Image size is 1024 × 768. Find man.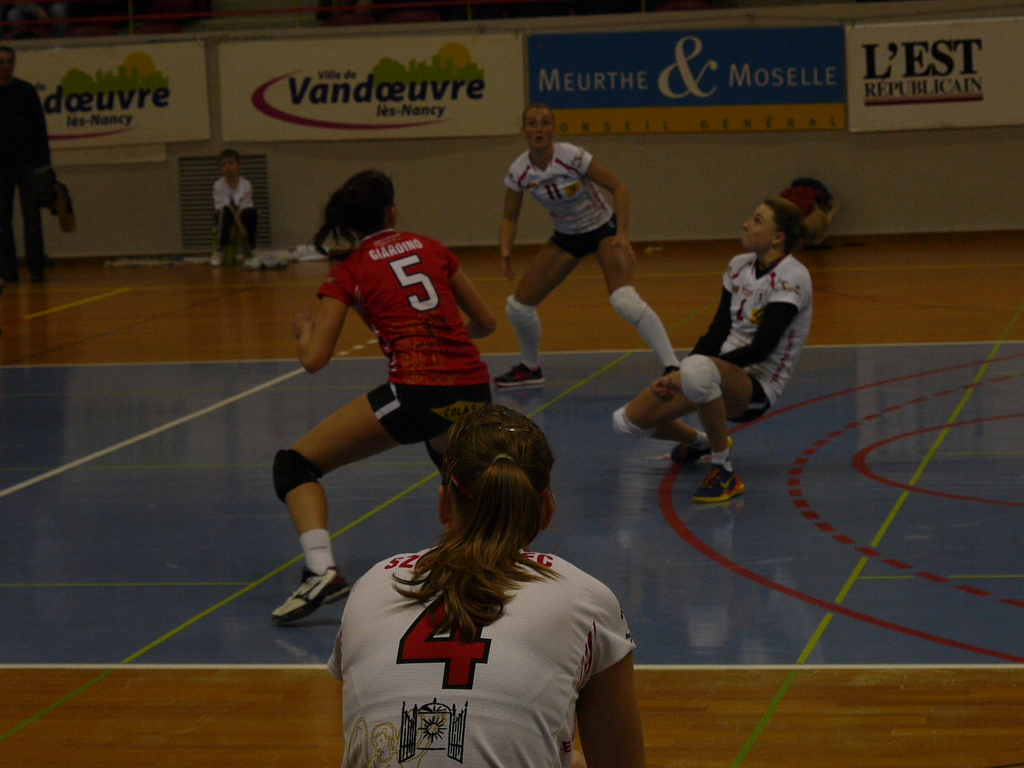
[left=0, top=45, right=60, bottom=284].
